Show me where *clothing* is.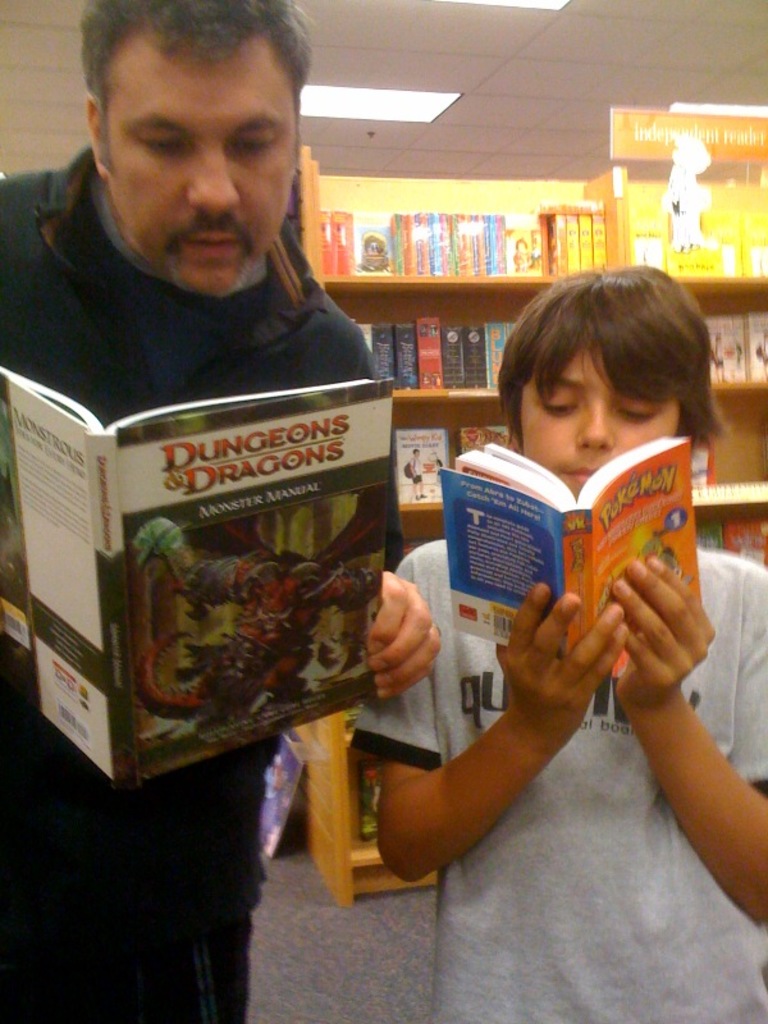
*clothing* is at locate(351, 538, 767, 1023).
